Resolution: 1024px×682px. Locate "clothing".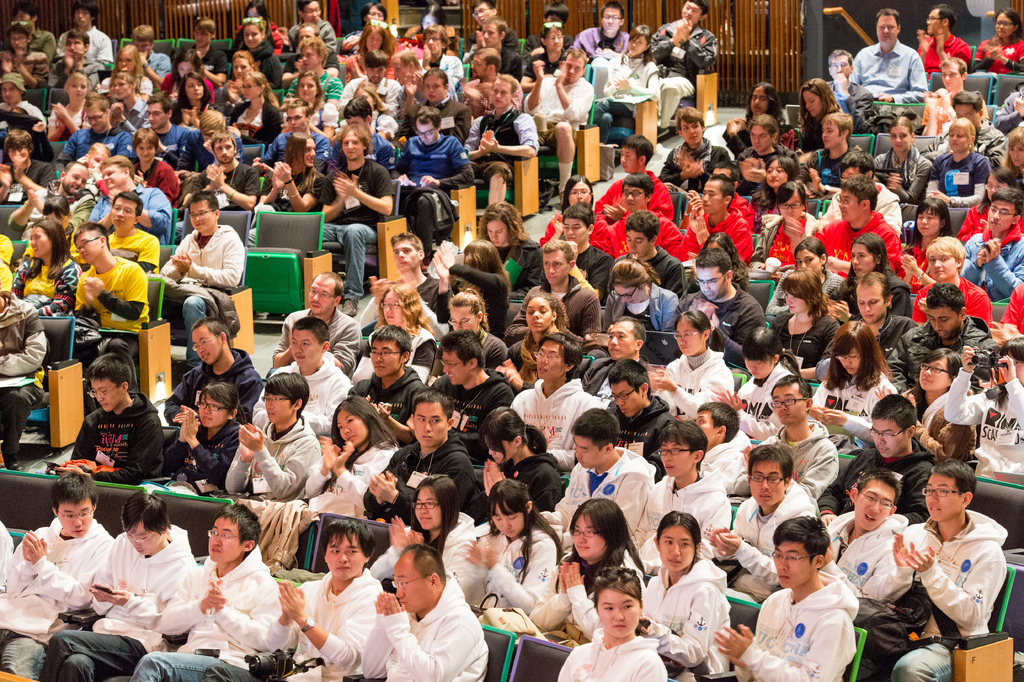
(left=148, top=220, right=243, bottom=370).
